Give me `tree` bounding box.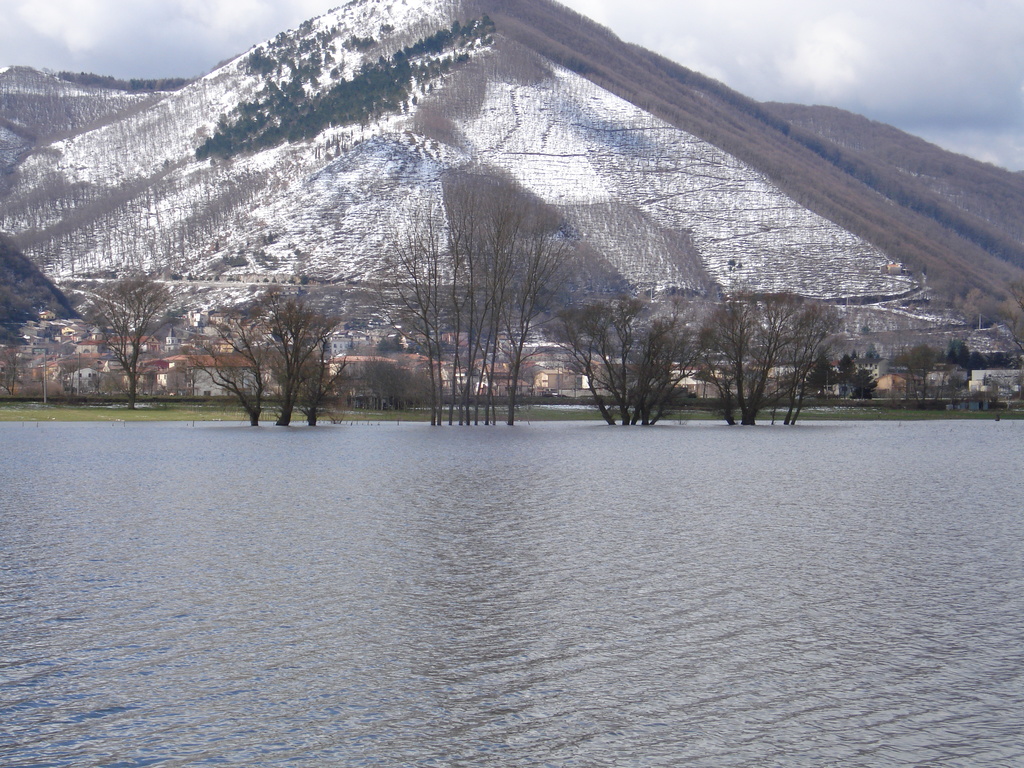
l=842, t=356, r=855, b=380.
